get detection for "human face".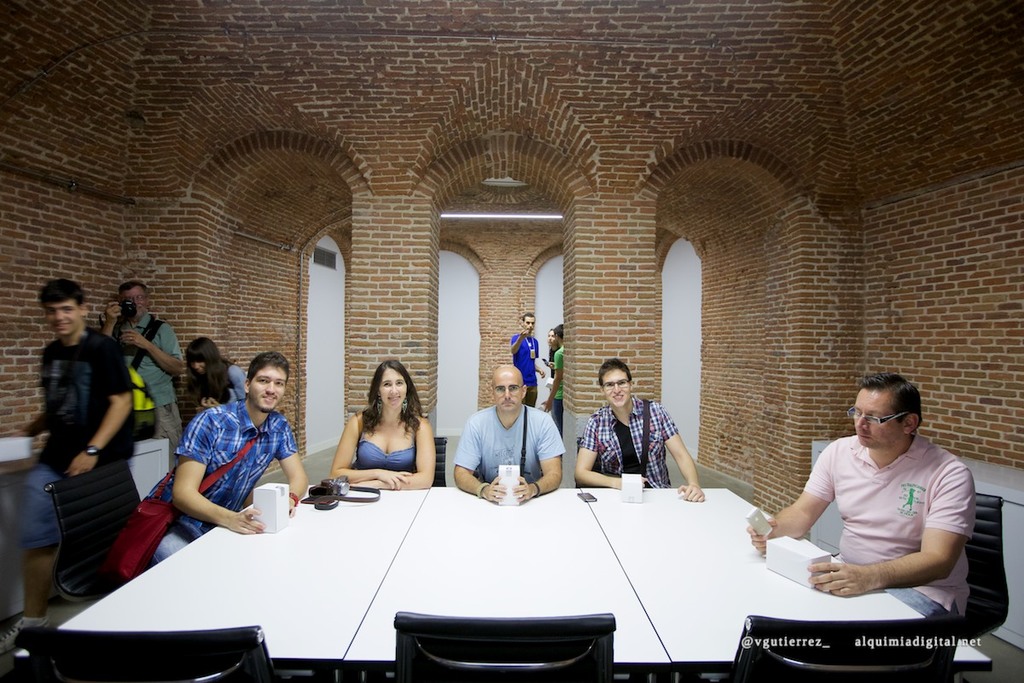
Detection: x1=386, y1=368, x2=404, y2=399.
